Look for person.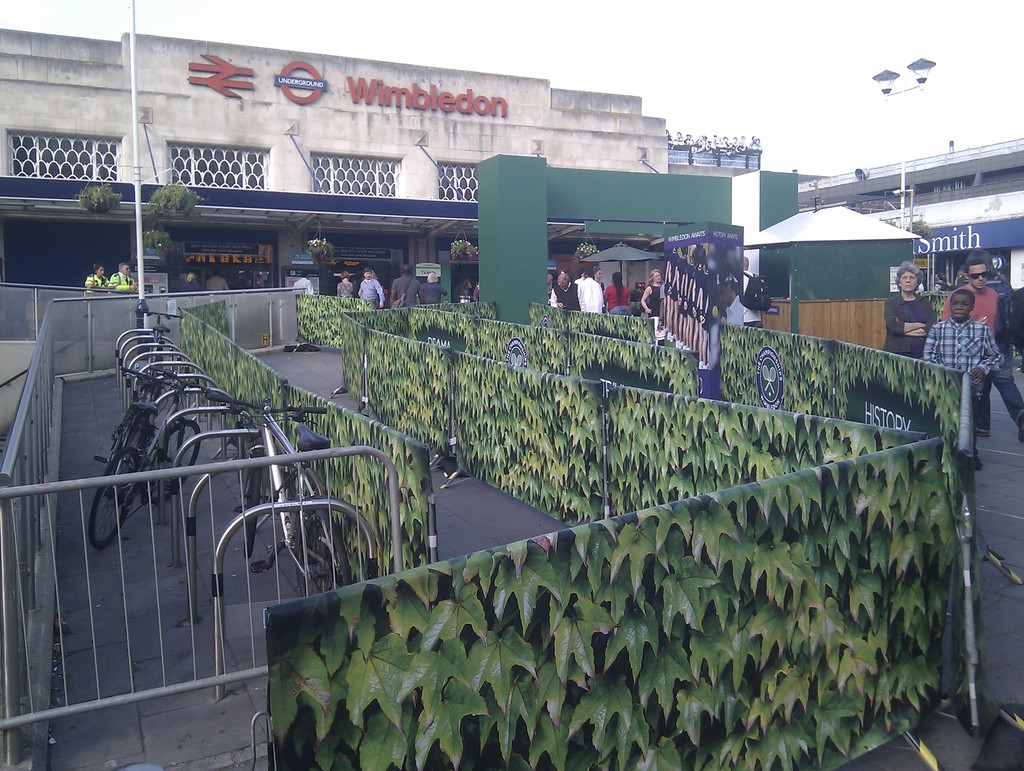
Found: <box>424,273,448,302</box>.
